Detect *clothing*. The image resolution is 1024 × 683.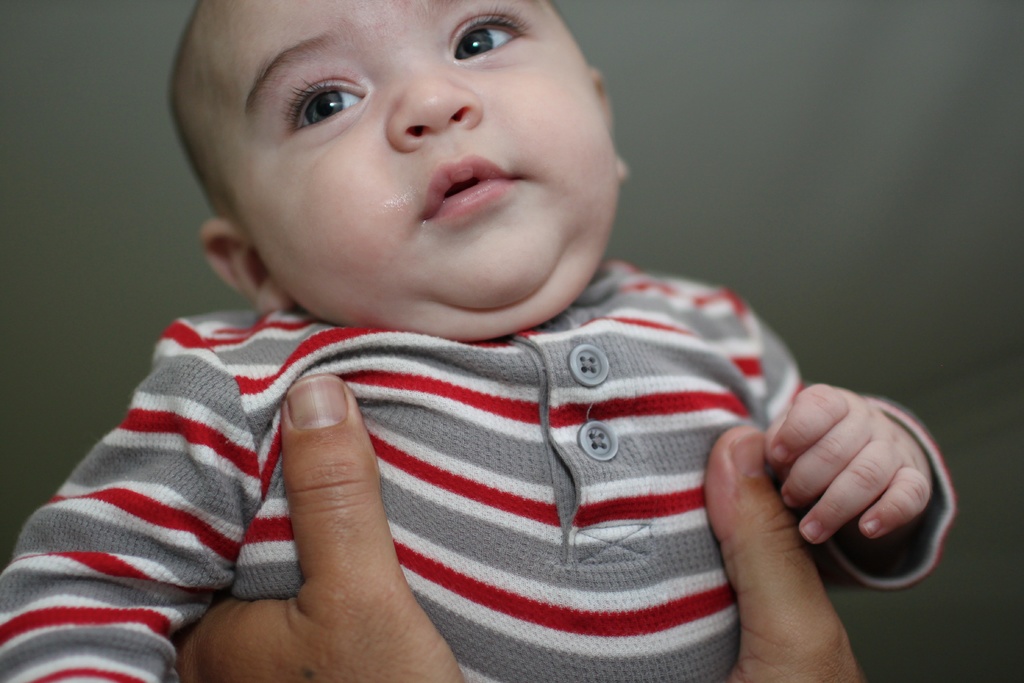
Rect(0, 265, 956, 682).
